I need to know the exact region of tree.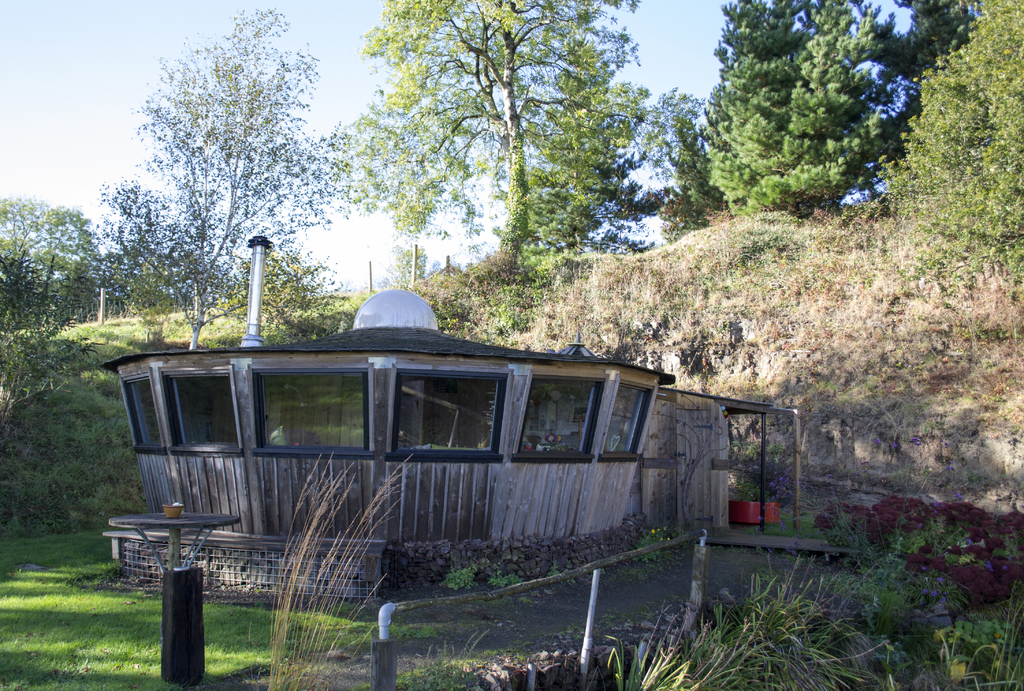
Region: region(0, 190, 79, 337).
